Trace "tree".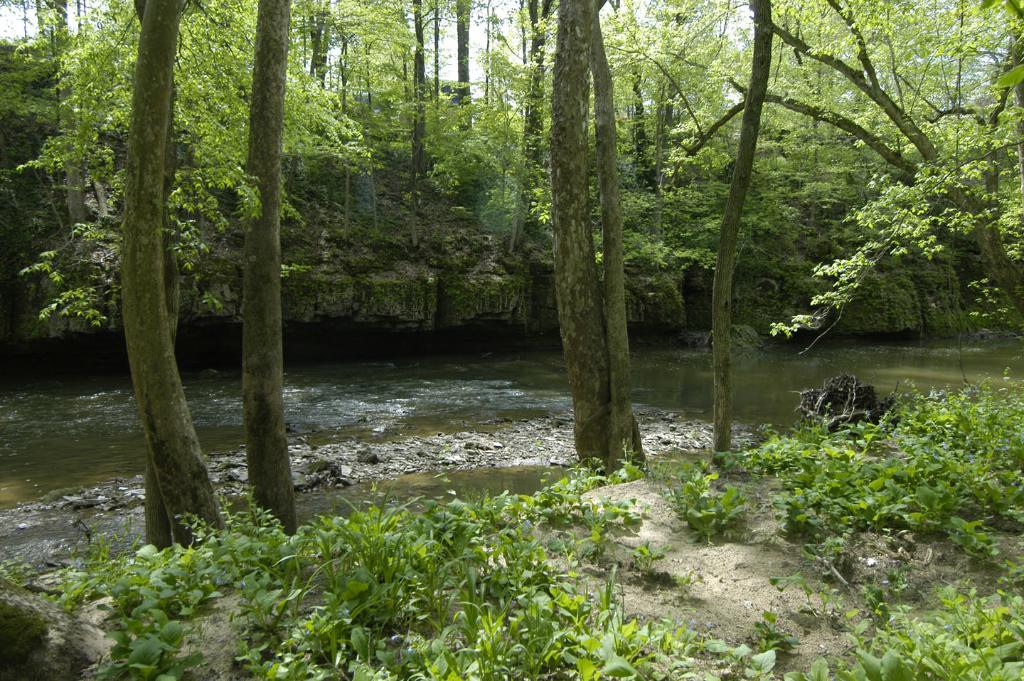
Traced to {"x1": 238, "y1": 0, "x2": 294, "y2": 543}.
